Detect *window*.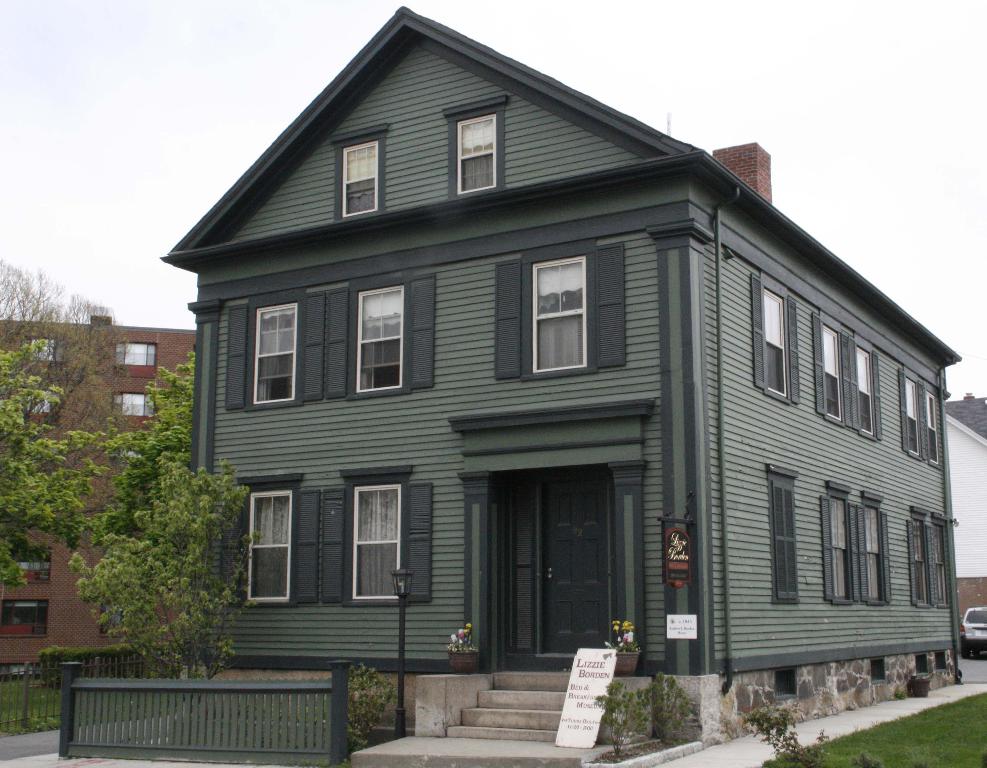
Detected at [left=116, top=336, right=162, bottom=380].
